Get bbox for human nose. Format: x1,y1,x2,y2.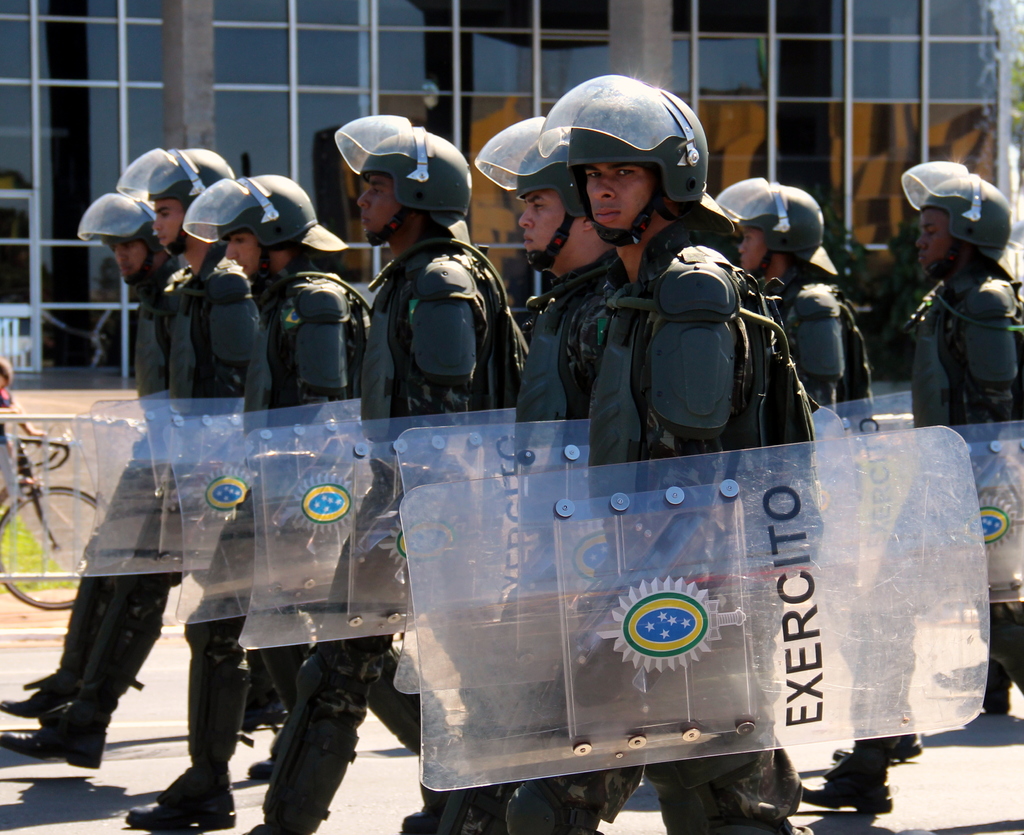
916,237,924,250.
